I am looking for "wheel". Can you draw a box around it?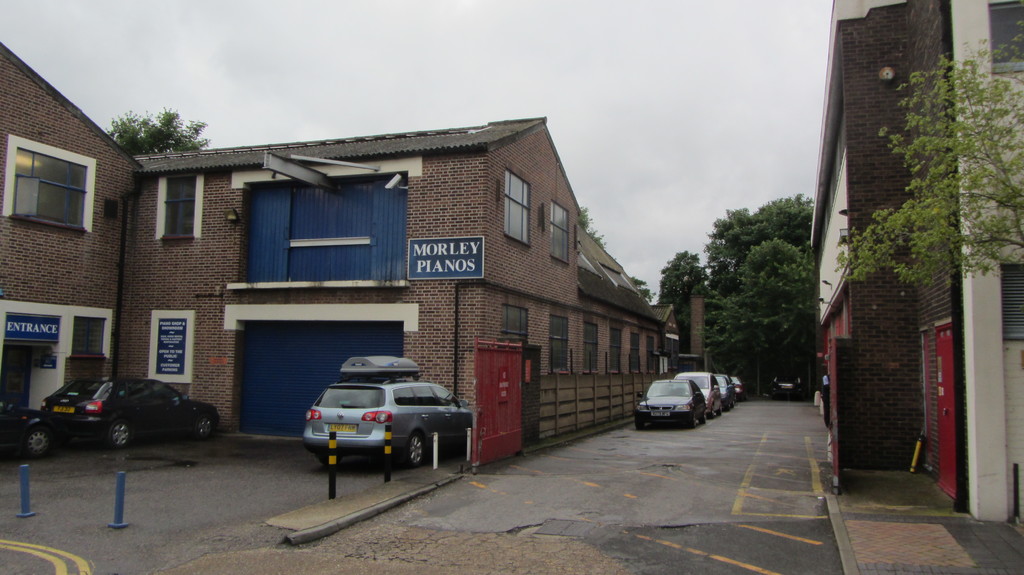
Sure, the bounding box is box=[26, 431, 51, 456].
